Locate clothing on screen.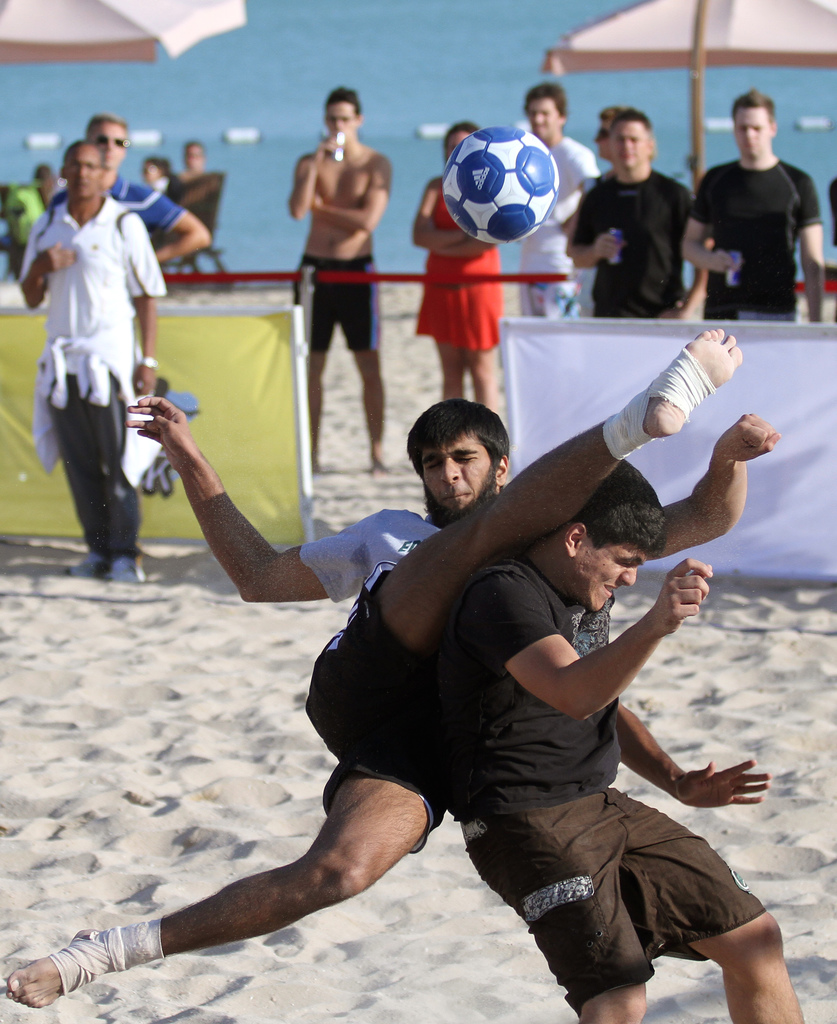
On screen at <bbox>692, 161, 818, 315</bbox>.
